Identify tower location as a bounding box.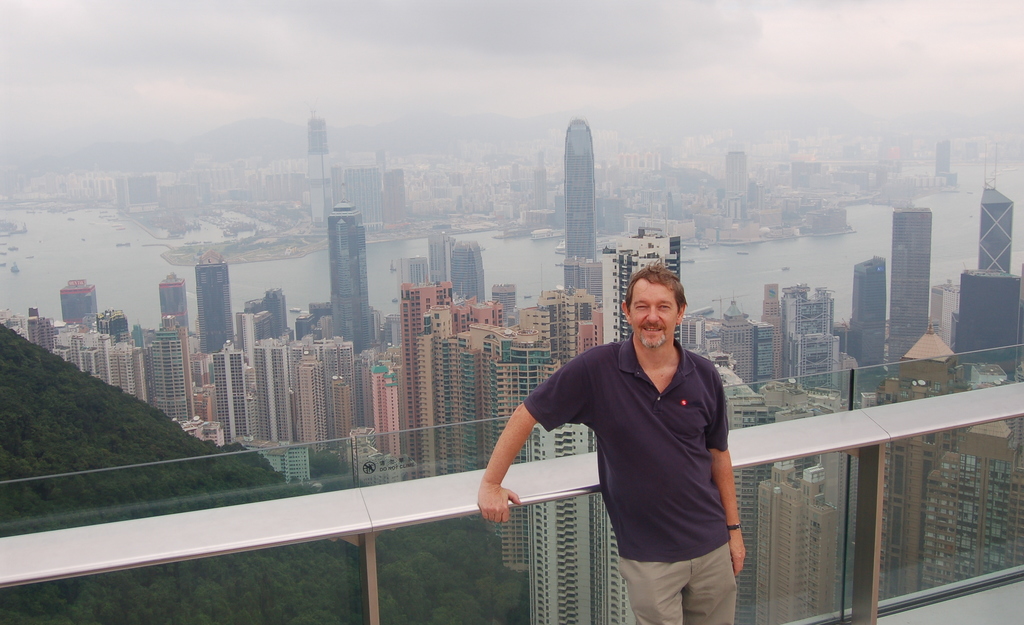
crop(842, 252, 884, 393).
